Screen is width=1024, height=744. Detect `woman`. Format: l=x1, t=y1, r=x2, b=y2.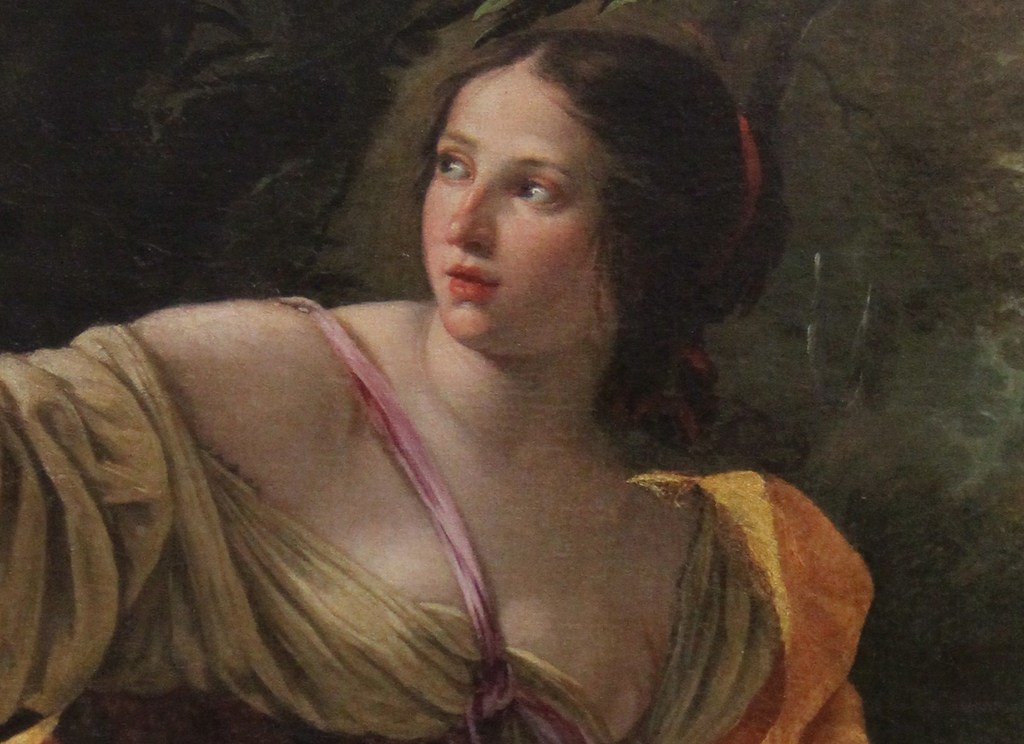
l=44, t=26, r=854, b=732.
